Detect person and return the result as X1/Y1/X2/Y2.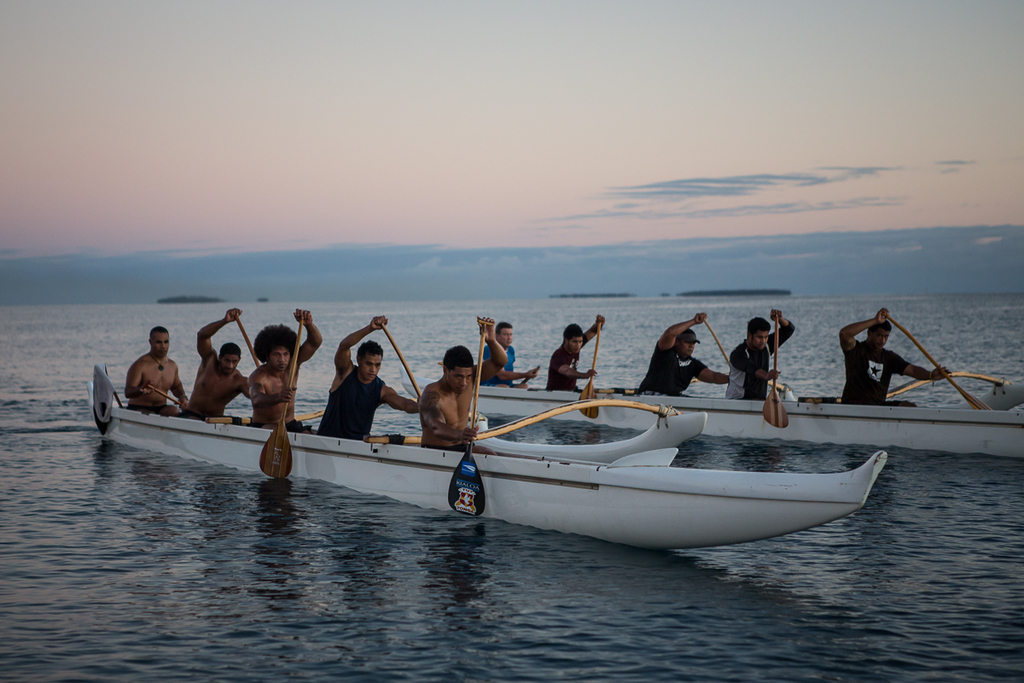
544/312/604/394.
